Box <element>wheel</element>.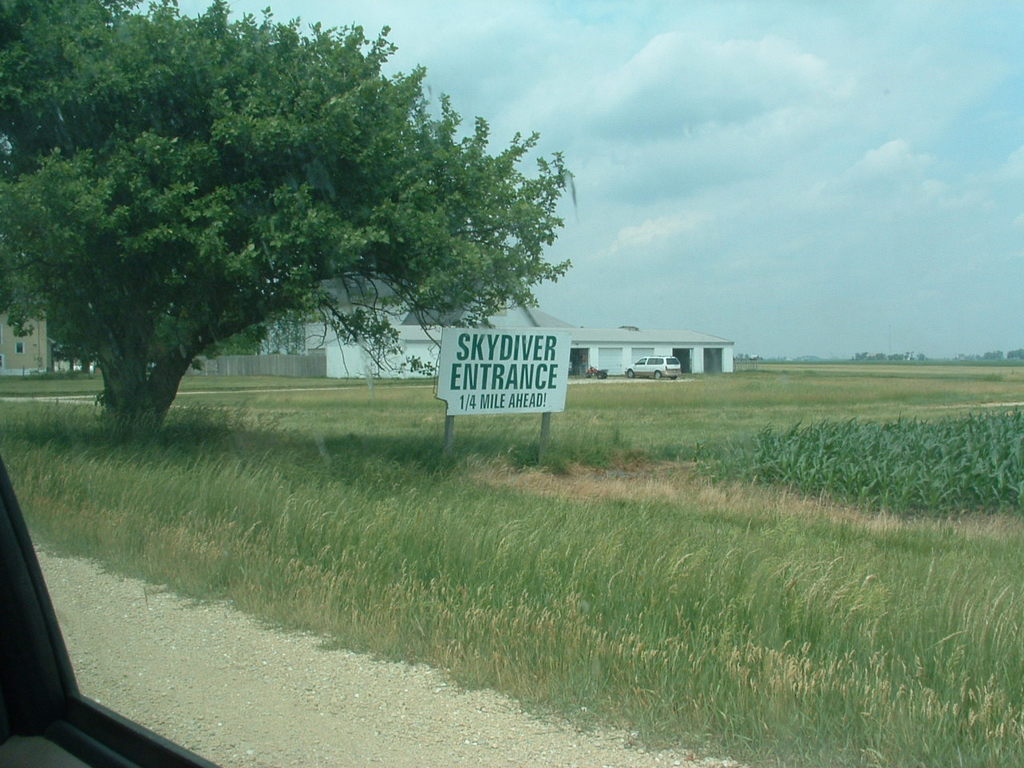
x1=654 y1=373 x2=662 y2=381.
